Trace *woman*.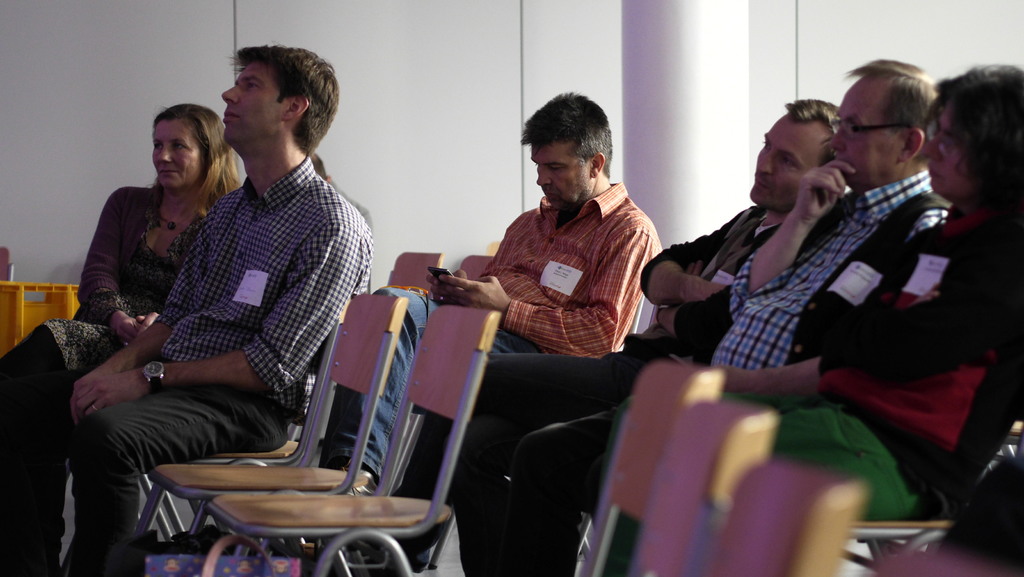
Traced to <region>0, 102, 239, 576</region>.
